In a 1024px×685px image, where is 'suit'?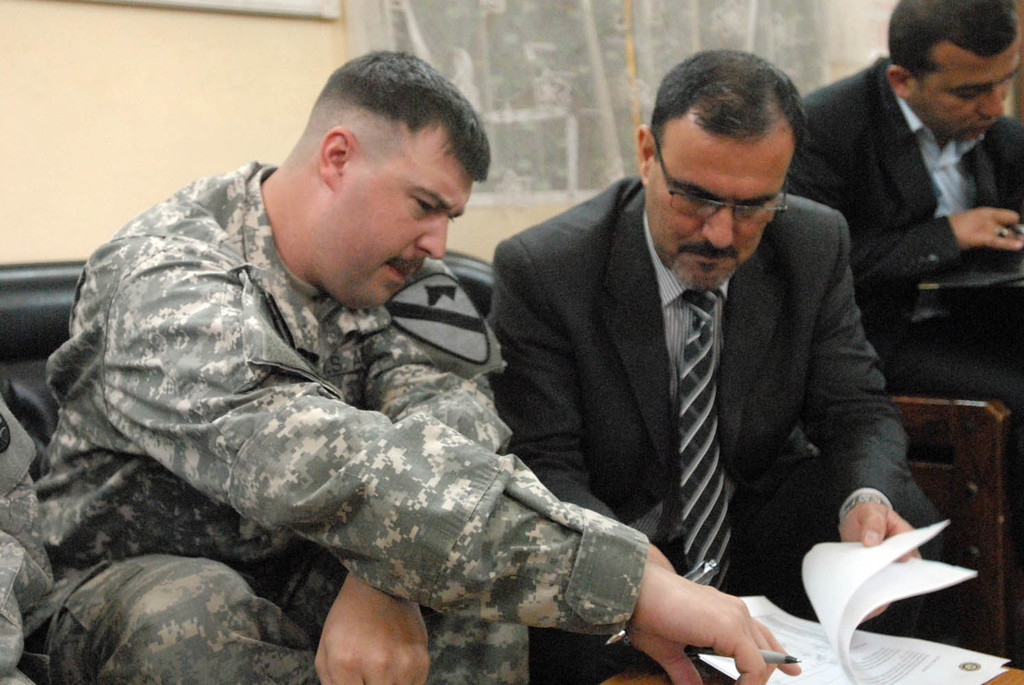
select_region(494, 96, 905, 630).
